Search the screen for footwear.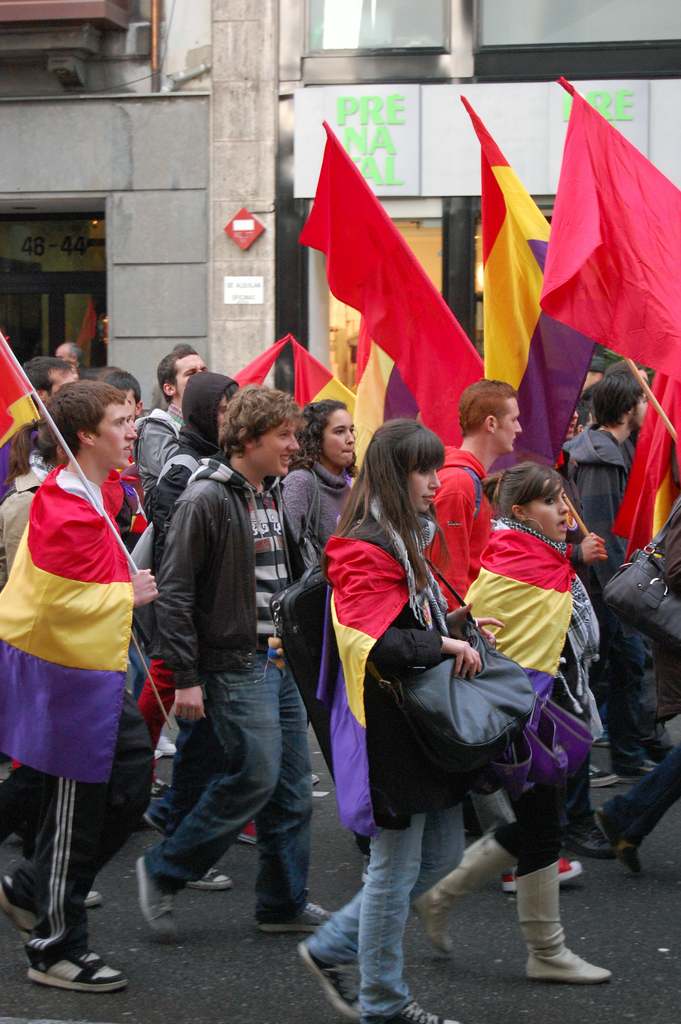
Found at locate(233, 813, 254, 843).
